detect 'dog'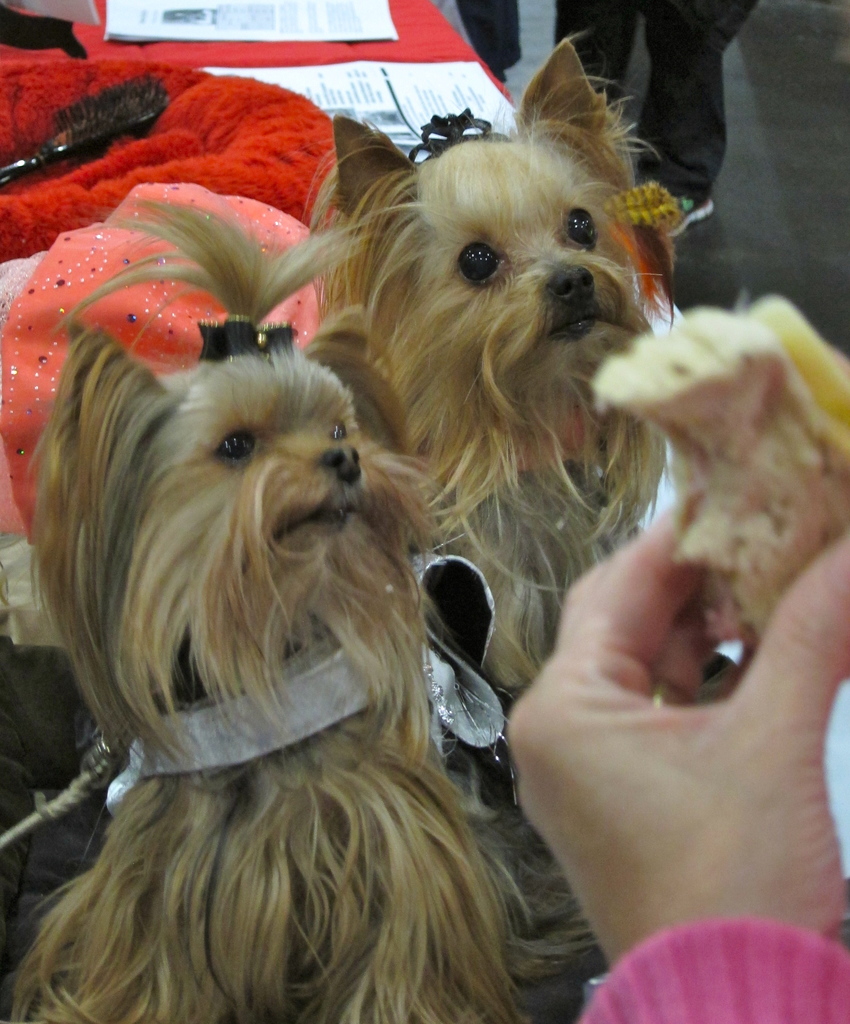
box=[0, 195, 598, 1023]
